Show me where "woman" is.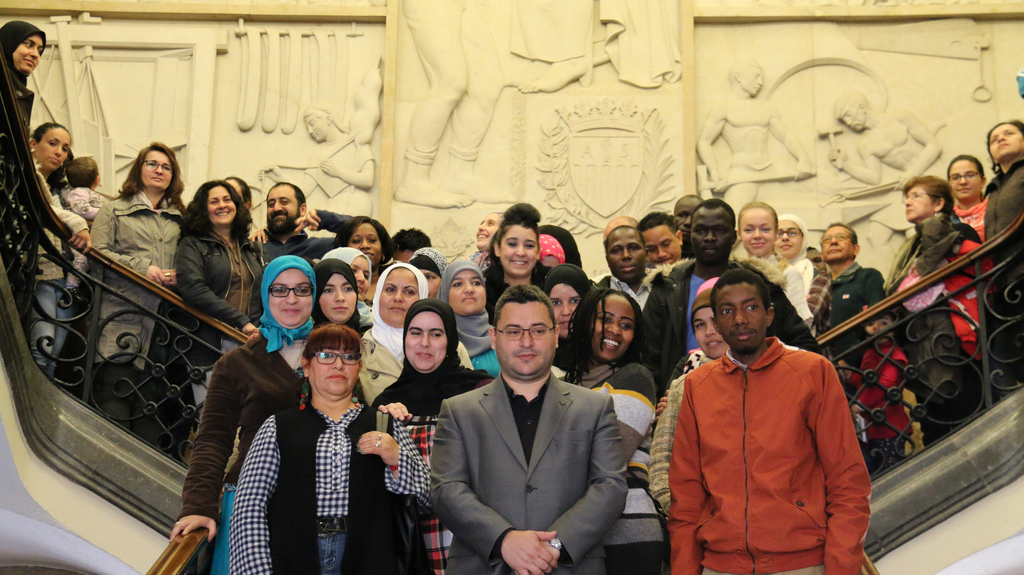
"woman" is at 534,266,604,366.
